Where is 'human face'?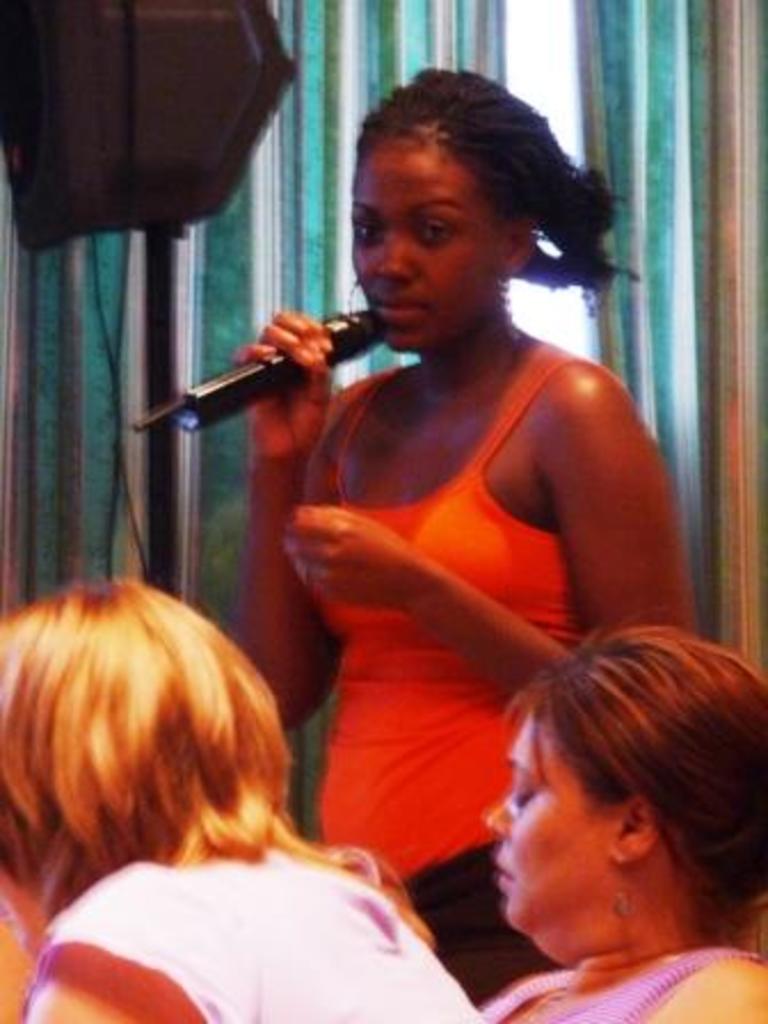
box=[487, 695, 578, 953].
